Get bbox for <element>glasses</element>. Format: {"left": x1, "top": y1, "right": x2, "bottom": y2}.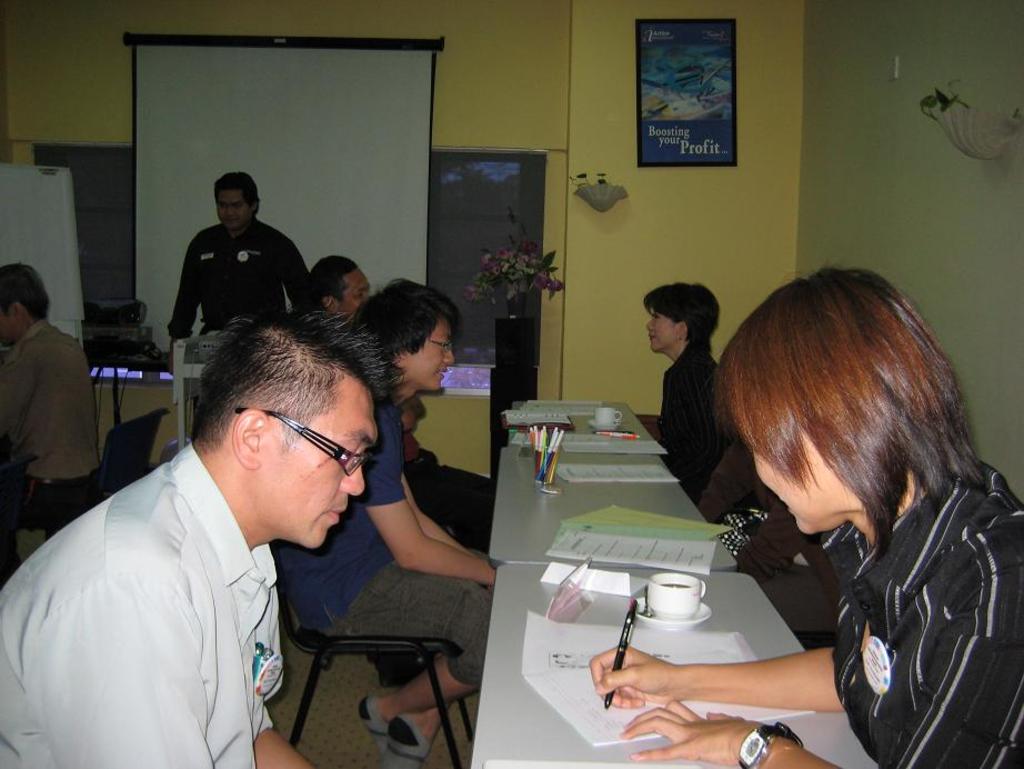
{"left": 428, "top": 338, "right": 458, "bottom": 351}.
